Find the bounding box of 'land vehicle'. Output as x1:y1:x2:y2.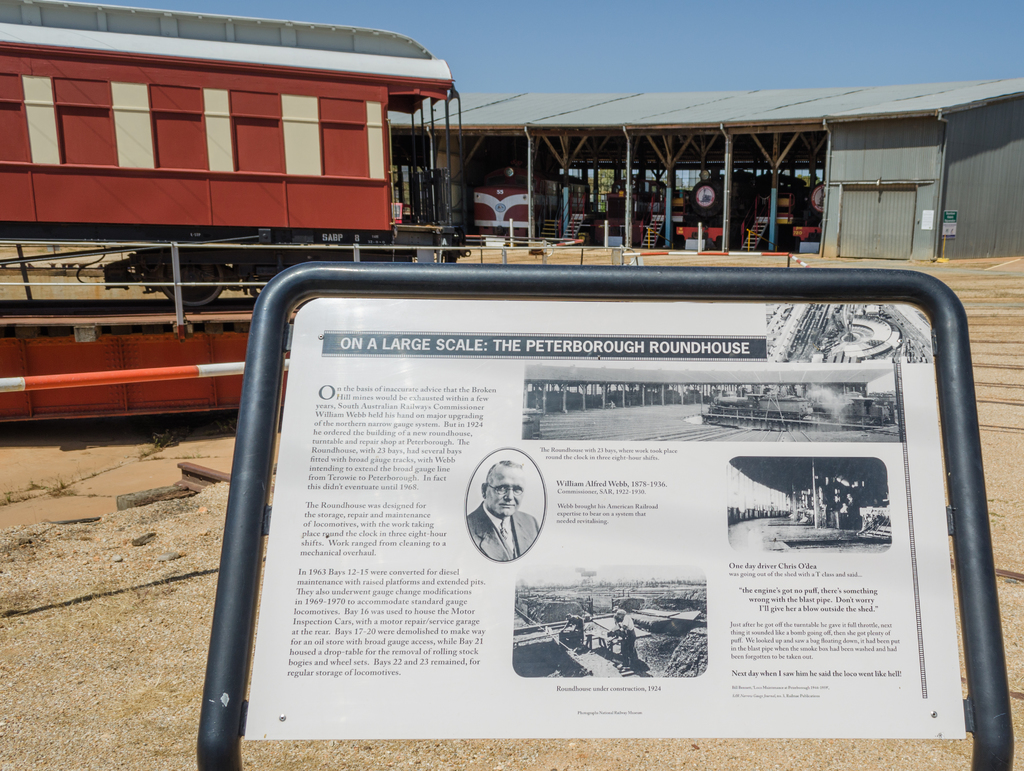
683:171:755:249.
